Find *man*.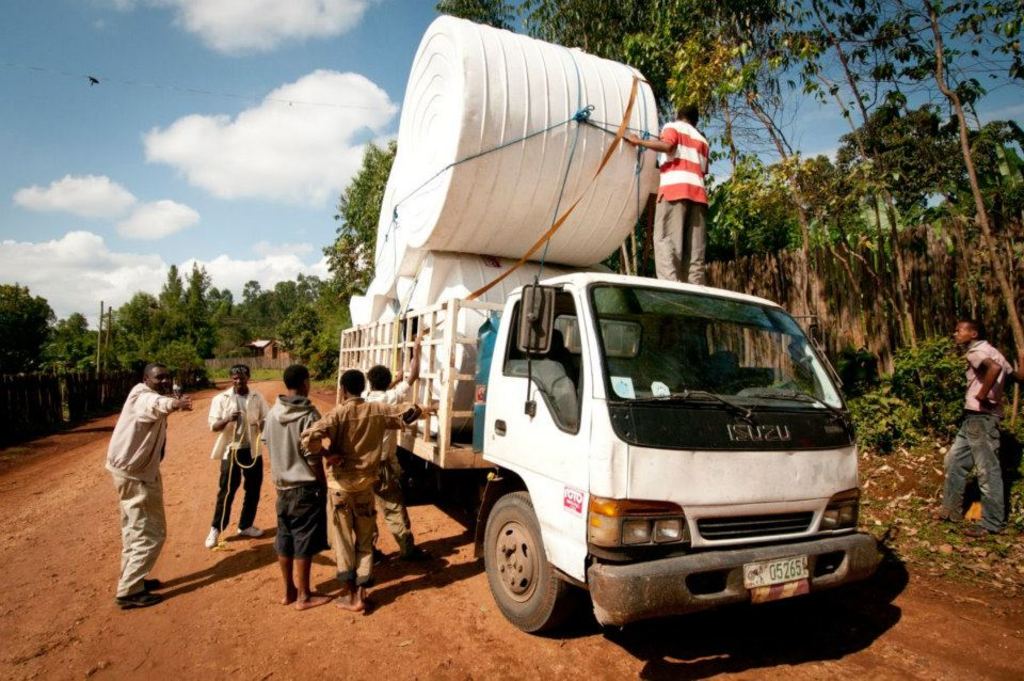
203/374/277/549.
